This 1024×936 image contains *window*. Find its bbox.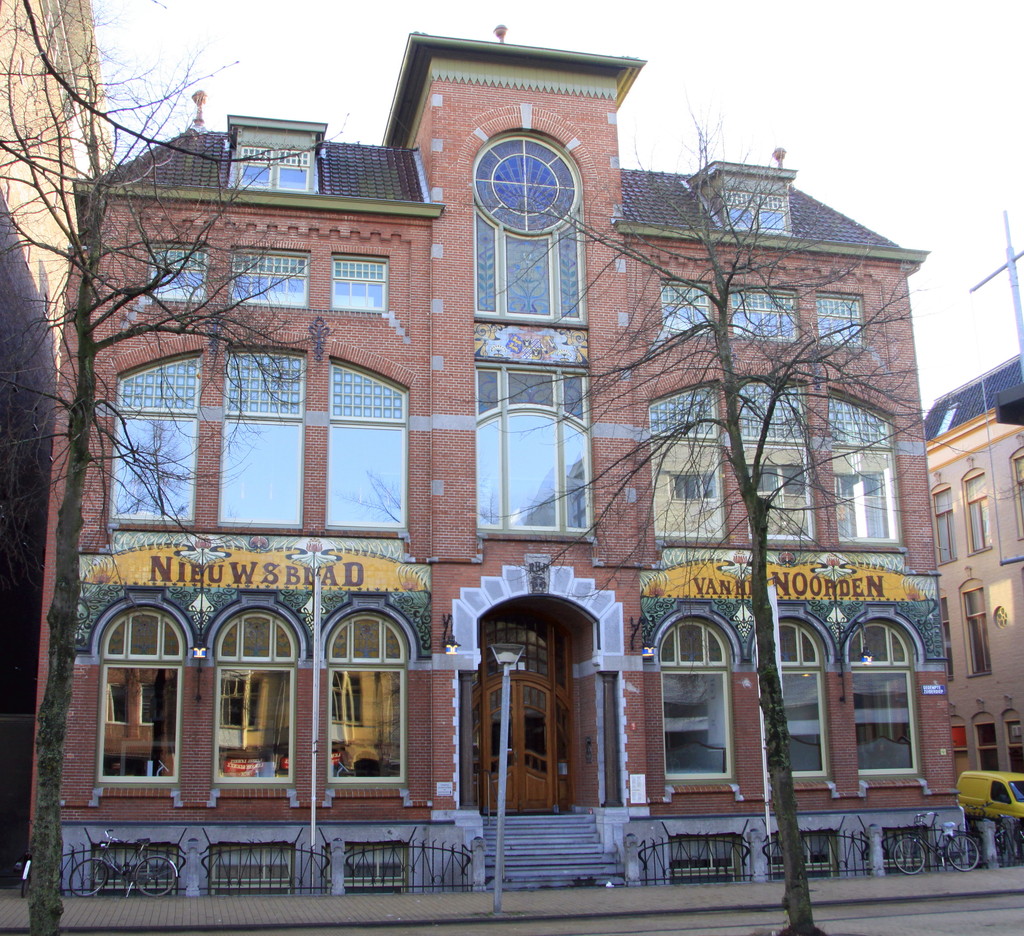
[x1=816, y1=291, x2=870, y2=347].
